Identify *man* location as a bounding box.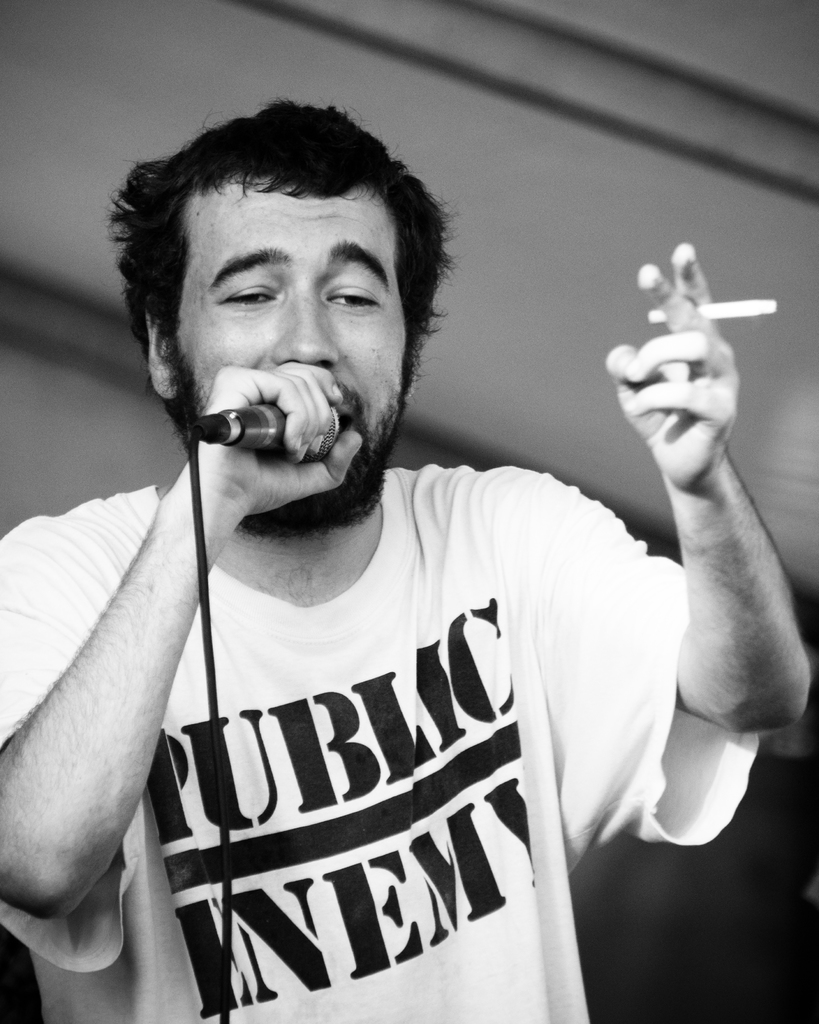
(x1=0, y1=133, x2=770, y2=1023).
